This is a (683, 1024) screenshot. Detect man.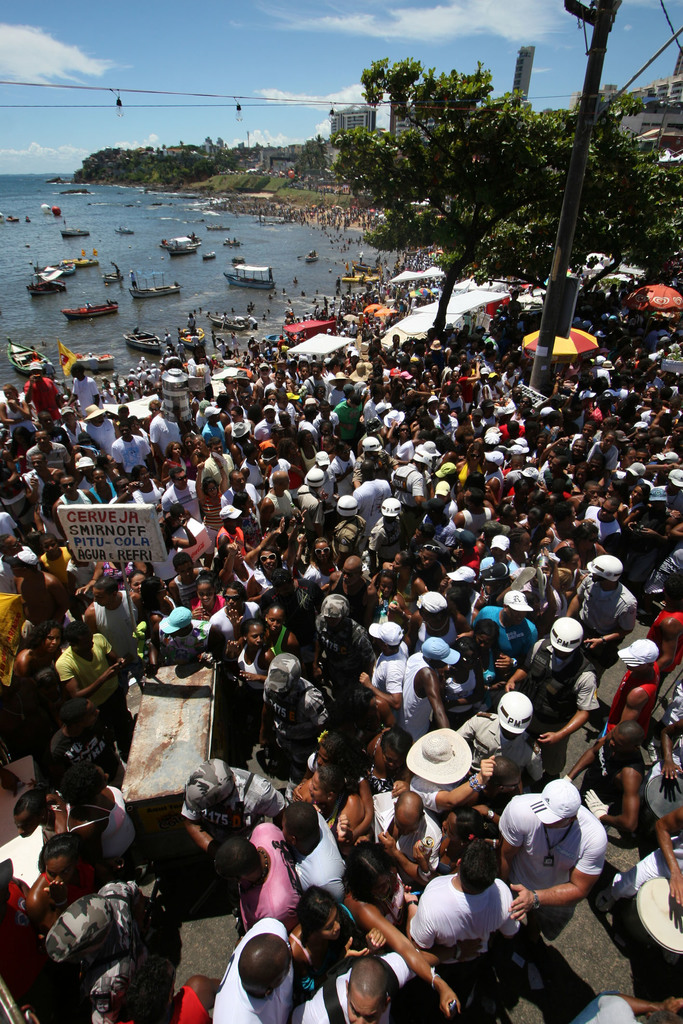
detection(493, 781, 605, 922).
